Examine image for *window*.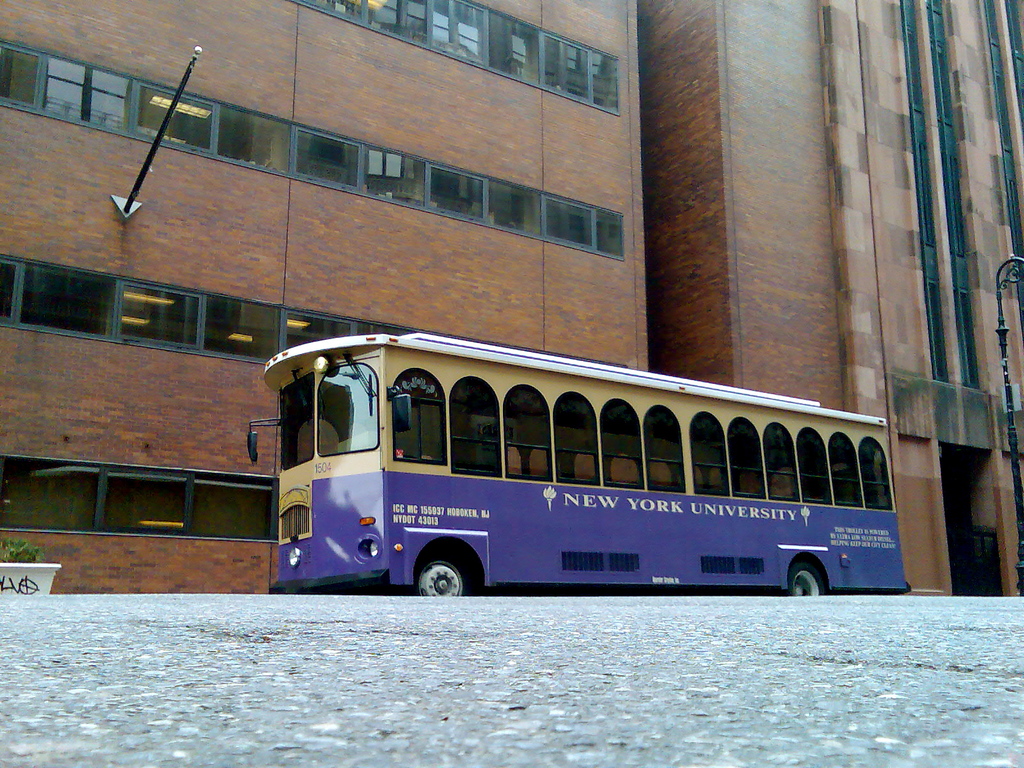
Examination result: crop(697, 413, 732, 498).
